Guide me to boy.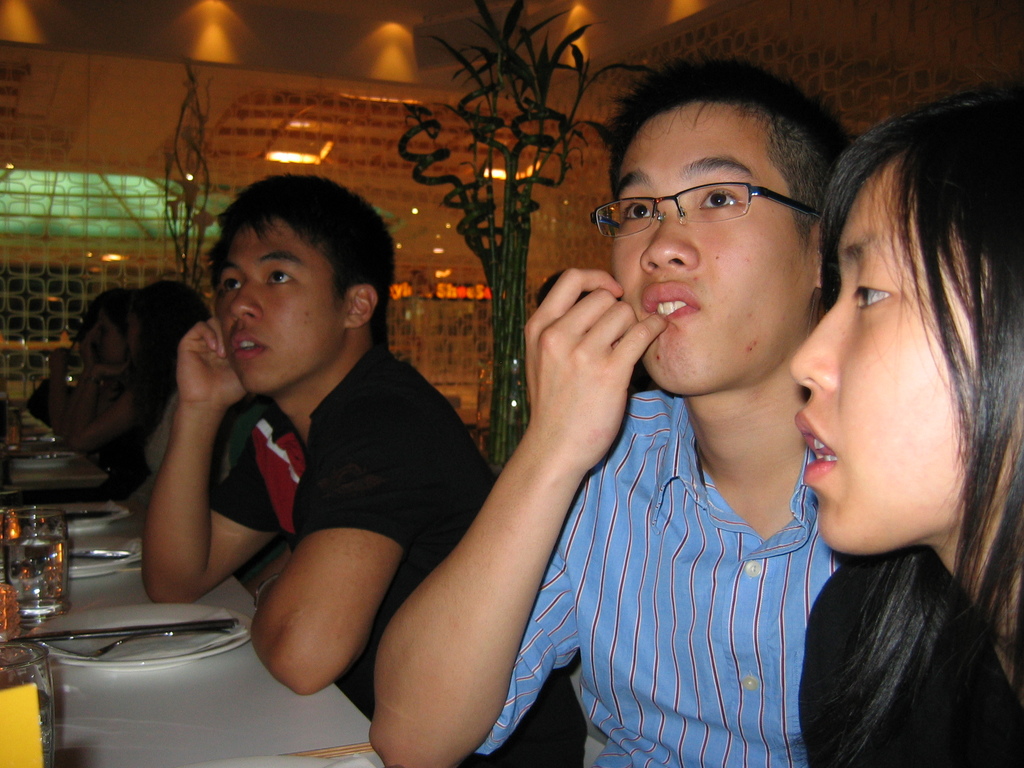
Guidance: 296,81,840,741.
